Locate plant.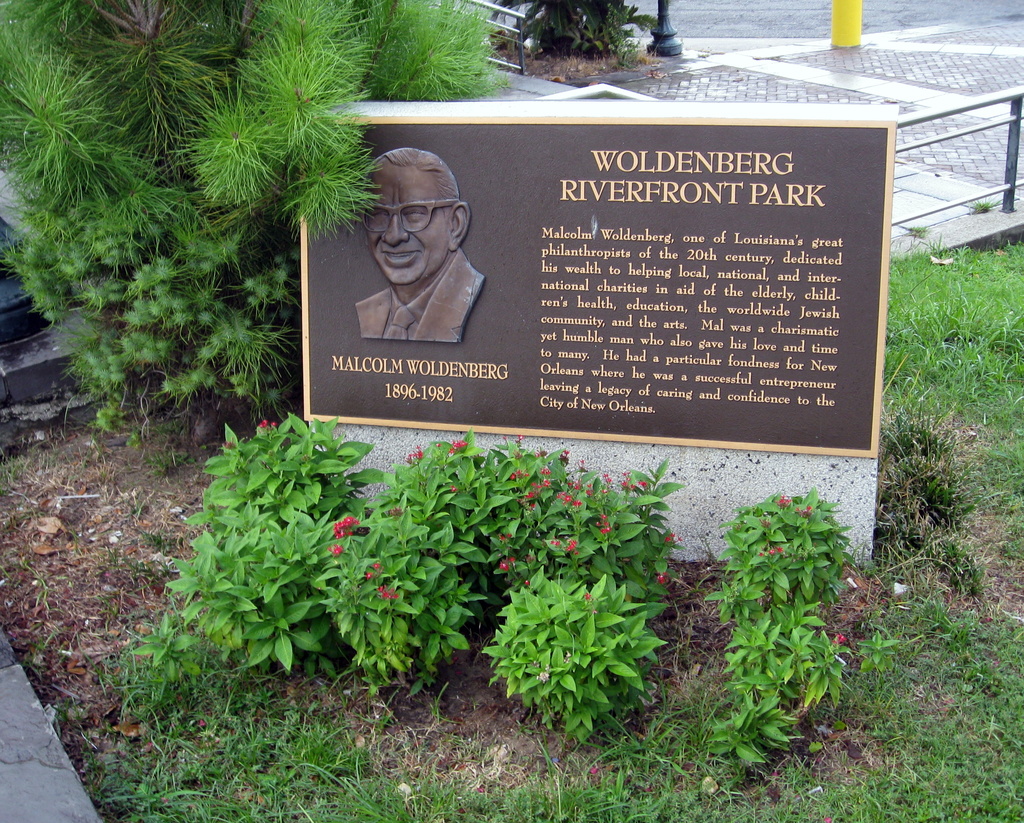
Bounding box: BBox(48, 696, 76, 735).
